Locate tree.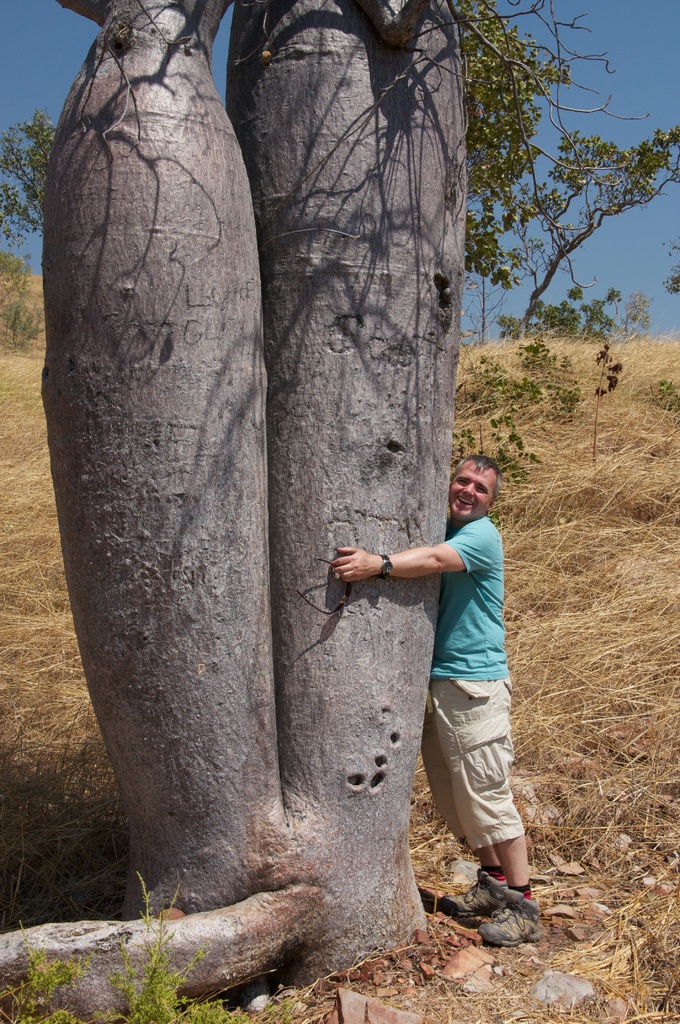
Bounding box: [496,282,617,340].
